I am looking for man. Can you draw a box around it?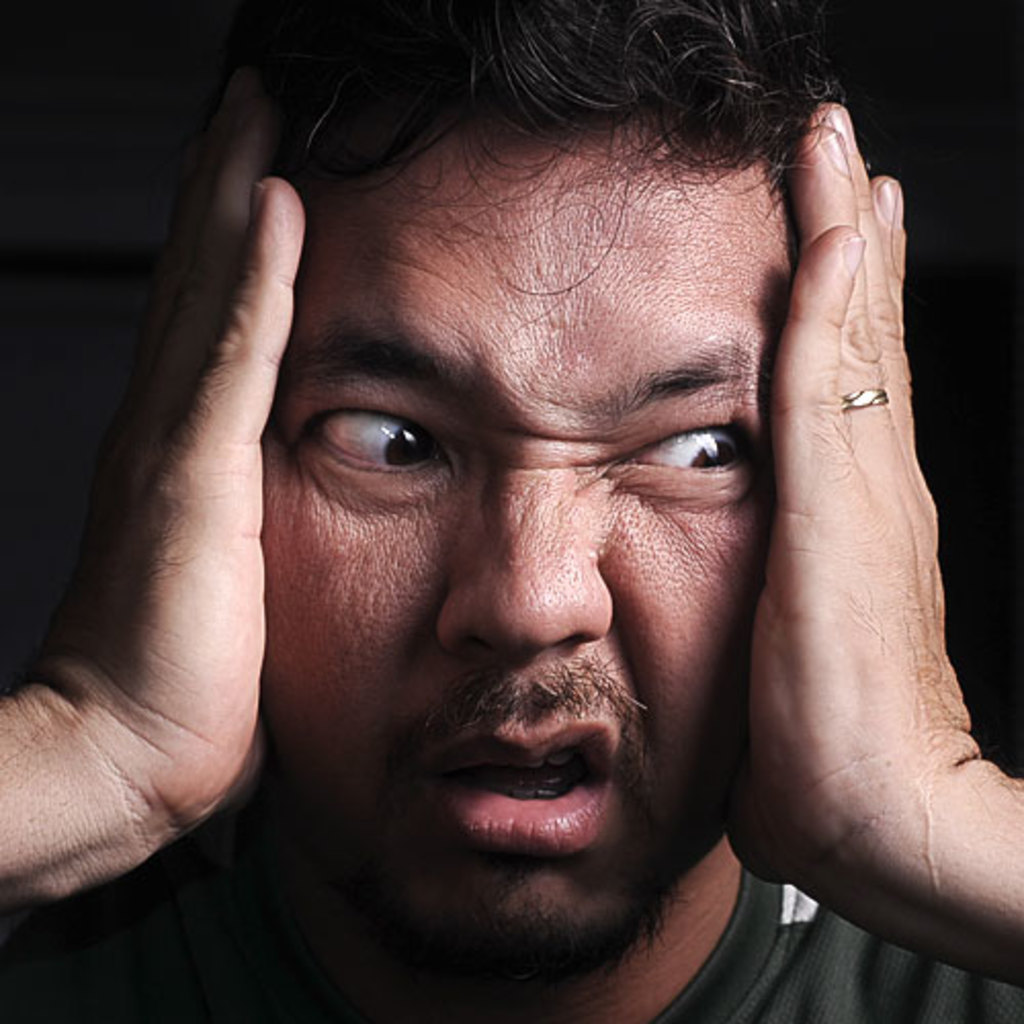
Sure, the bounding box is [left=0, top=0, right=1022, bottom=1022].
